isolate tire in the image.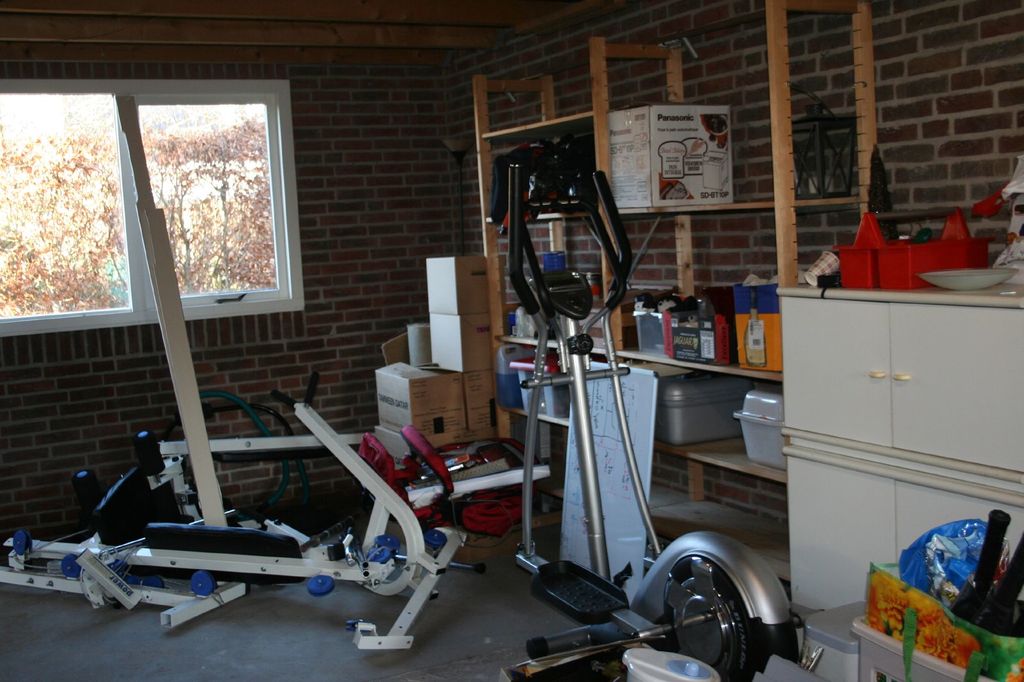
Isolated region: pyautogui.locateOnScreen(346, 620, 366, 631).
